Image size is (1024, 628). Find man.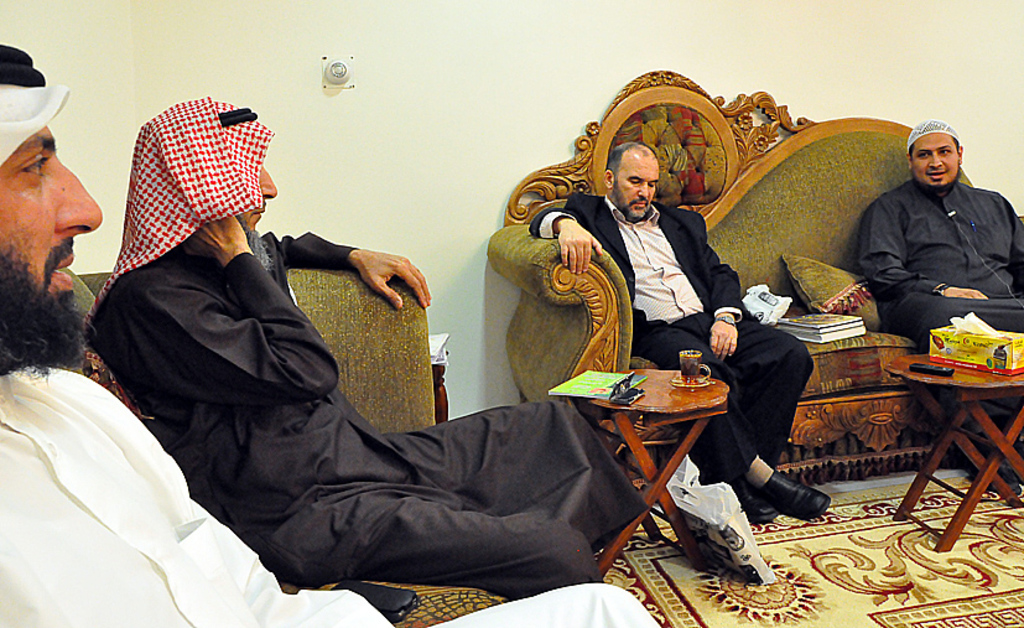
bbox(842, 114, 1018, 357).
